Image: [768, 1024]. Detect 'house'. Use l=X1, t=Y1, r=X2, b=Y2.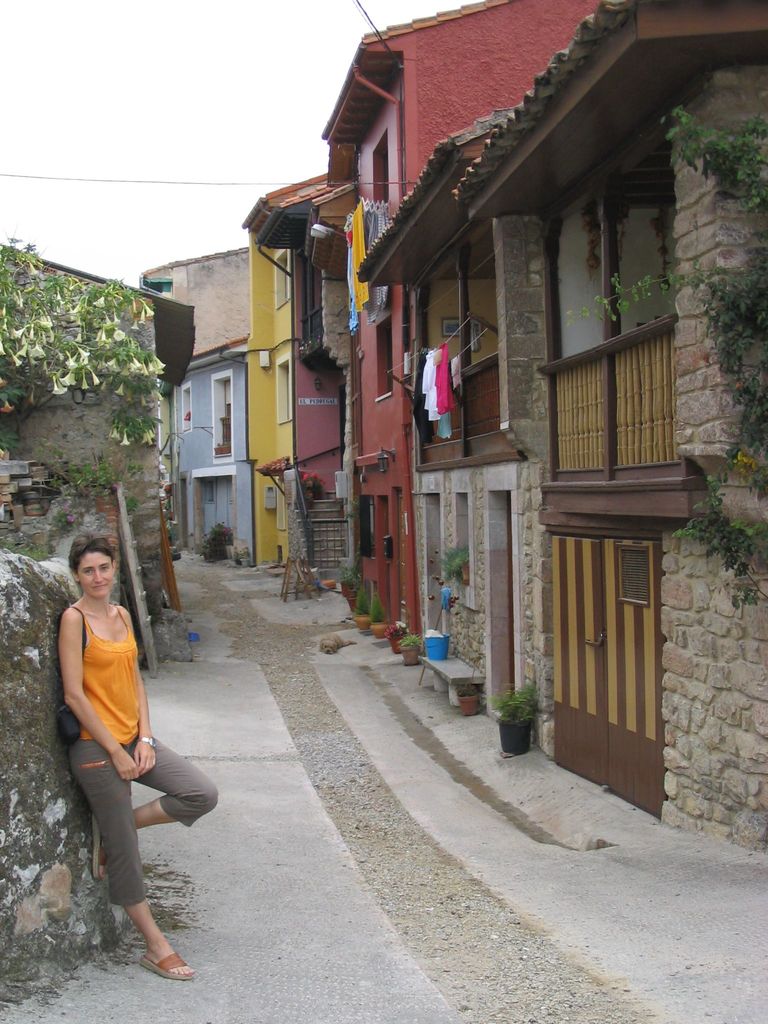
l=131, t=245, r=259, b=564.
